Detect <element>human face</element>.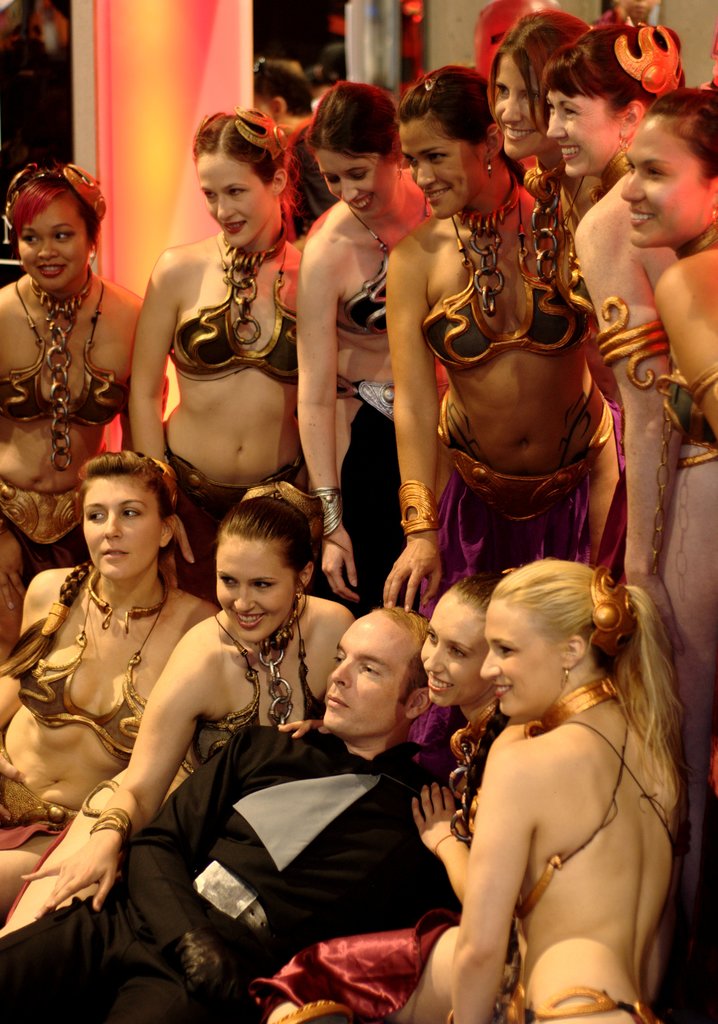
Detected at <bbox>421, 588, 494, 707</bbox>.
